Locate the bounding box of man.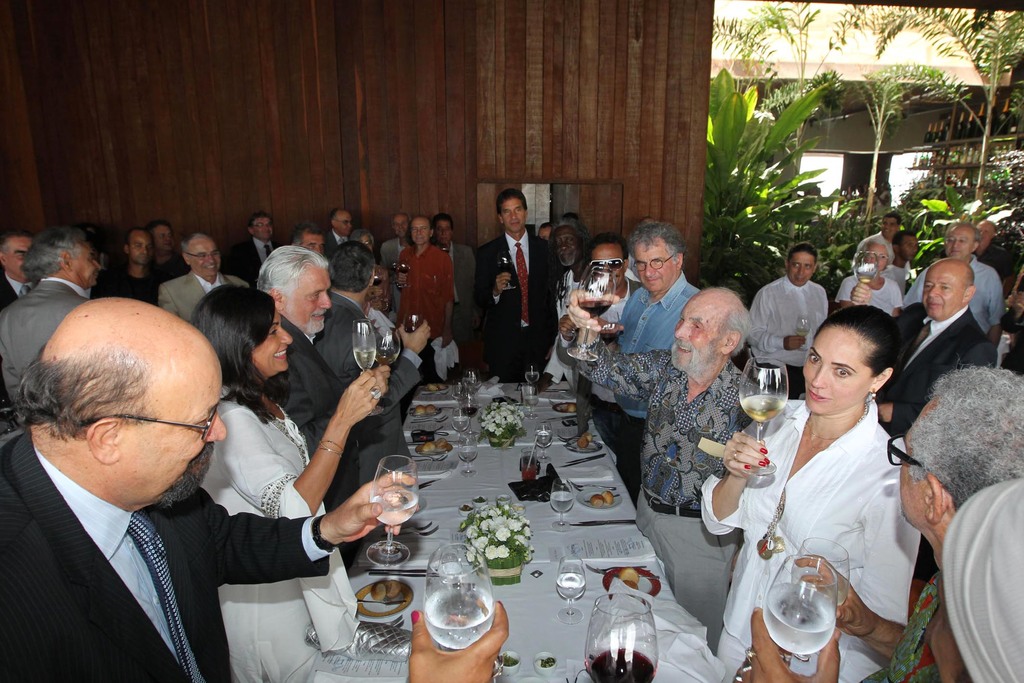
Bounding box: left=609, top=229, right=705, bottom=489.
